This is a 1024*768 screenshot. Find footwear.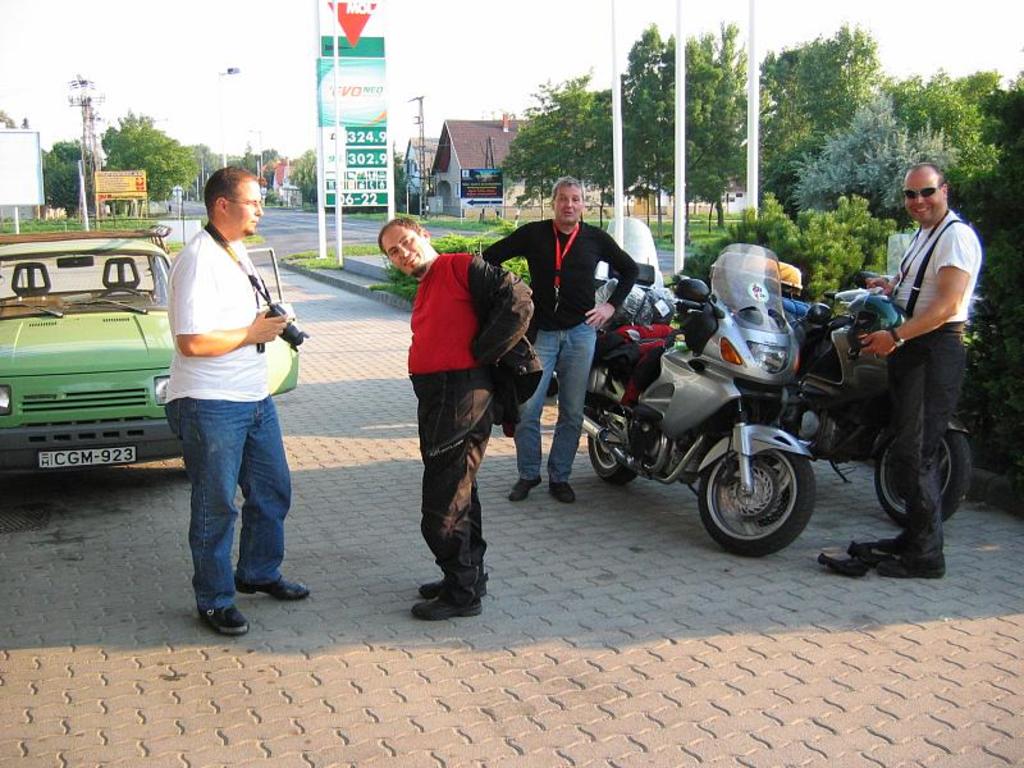
Bounding box: [left=511, top=471, right=545, bottom=502].
